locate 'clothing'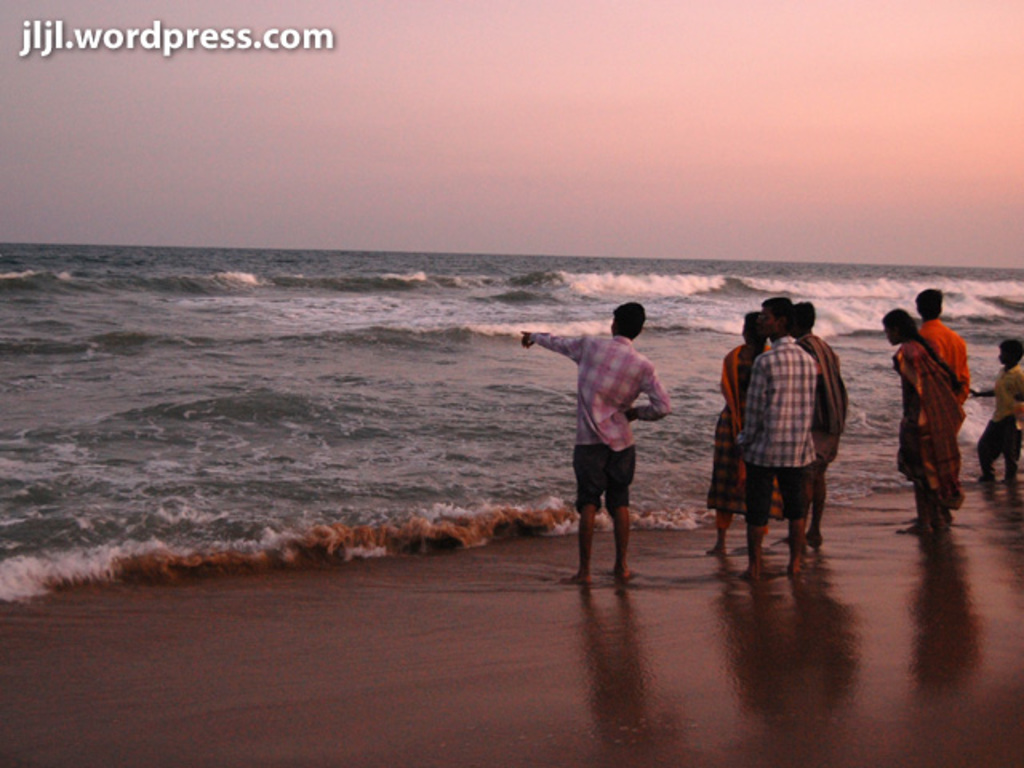
734 338 818 515
